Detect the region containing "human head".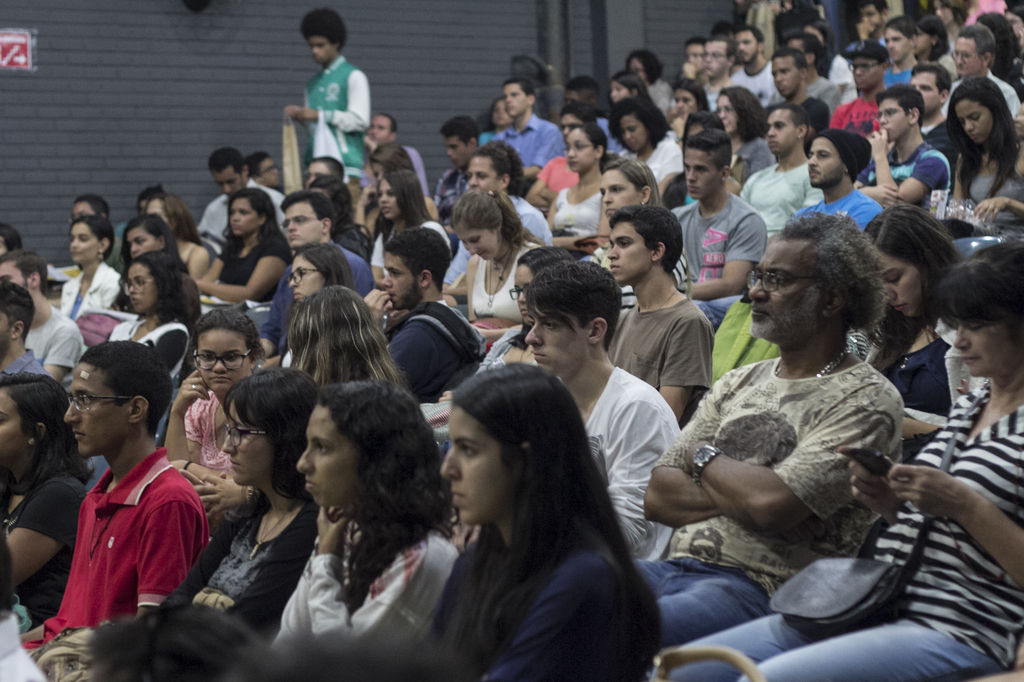
[x1=931, y1=251, x2=1023, y2=379].
